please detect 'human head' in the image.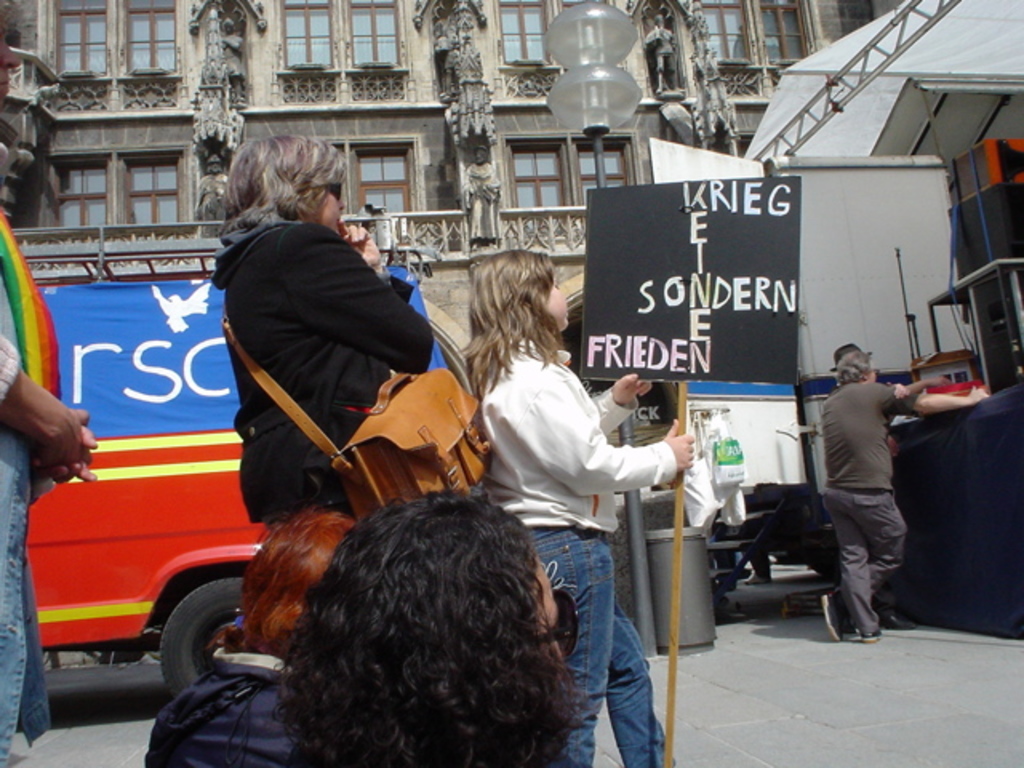
bbox=(469, 245, 573, 331).
